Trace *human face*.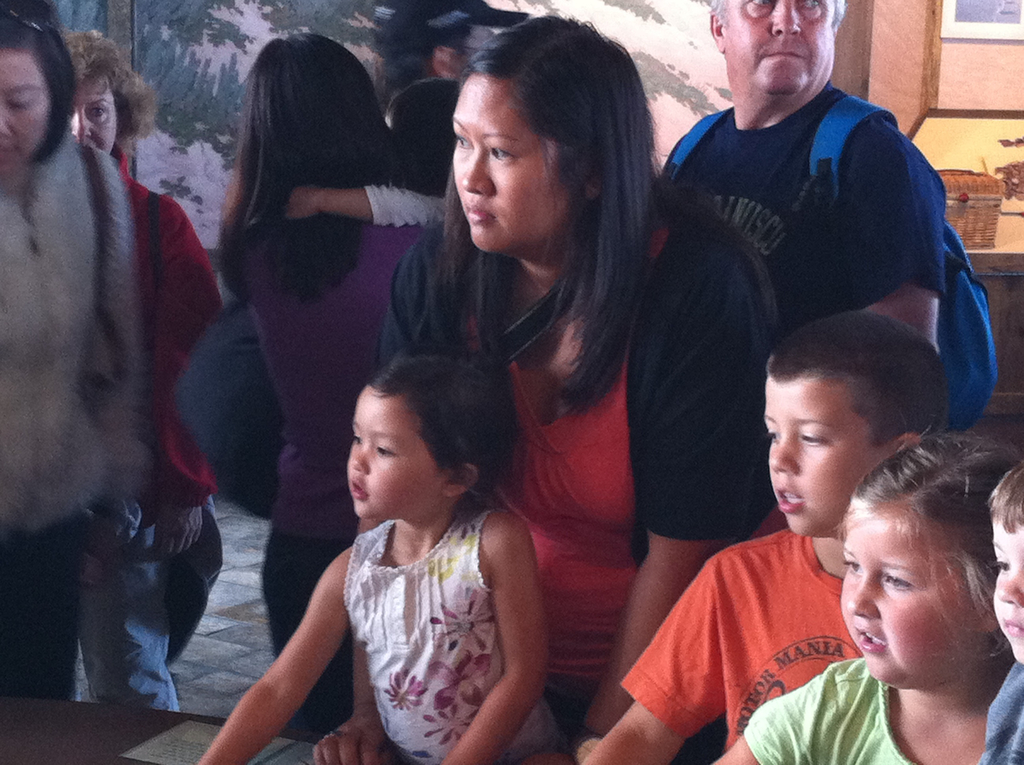
Traced to crop(998, 512, 1023, 661).
